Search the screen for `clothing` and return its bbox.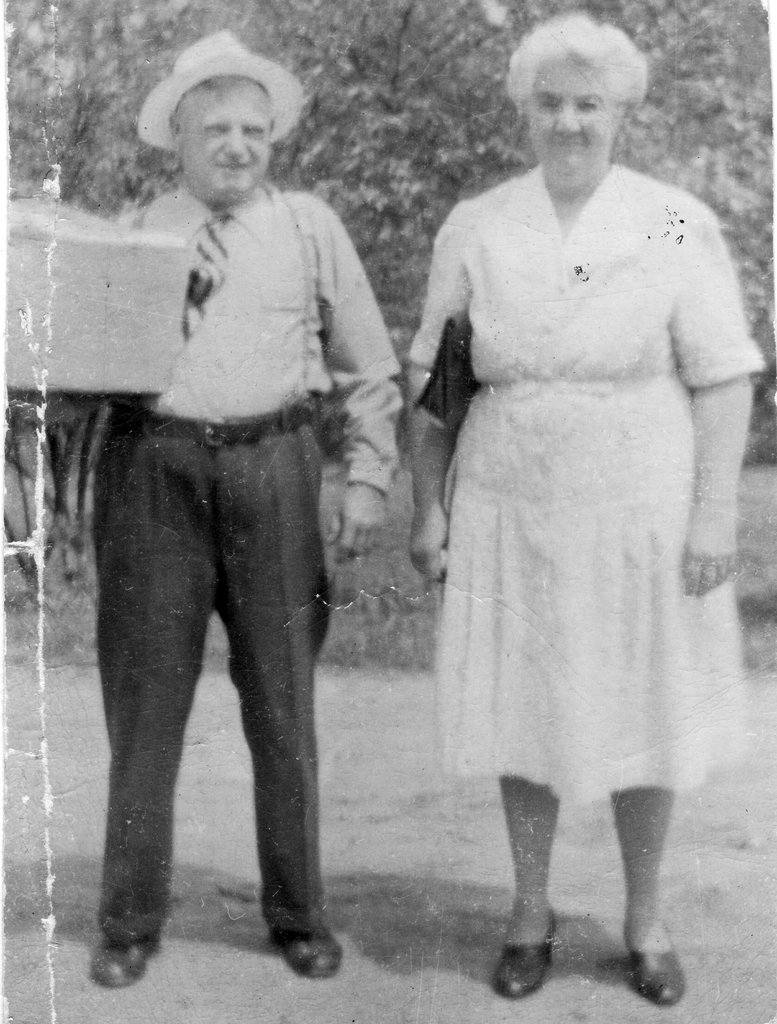
Found: pyautogui.locateOnScreen(417, 168, 761, 787).
